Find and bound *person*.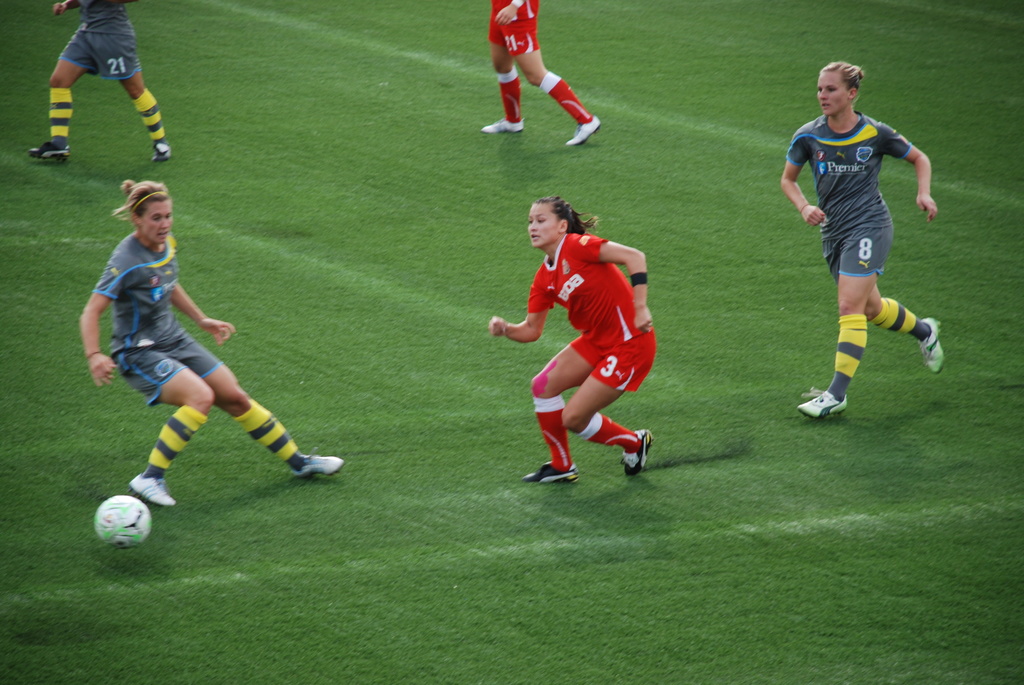
Bound: detection(488, 196, 658, 486).
